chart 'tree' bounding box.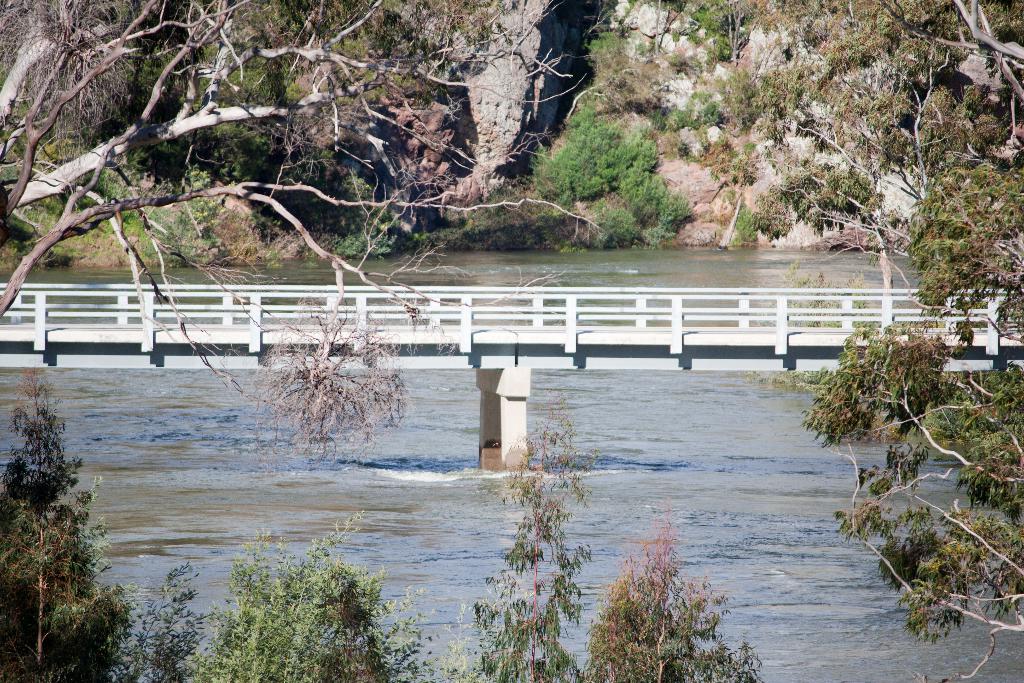
Charted: bbox=(1, 0, 447, 231).
